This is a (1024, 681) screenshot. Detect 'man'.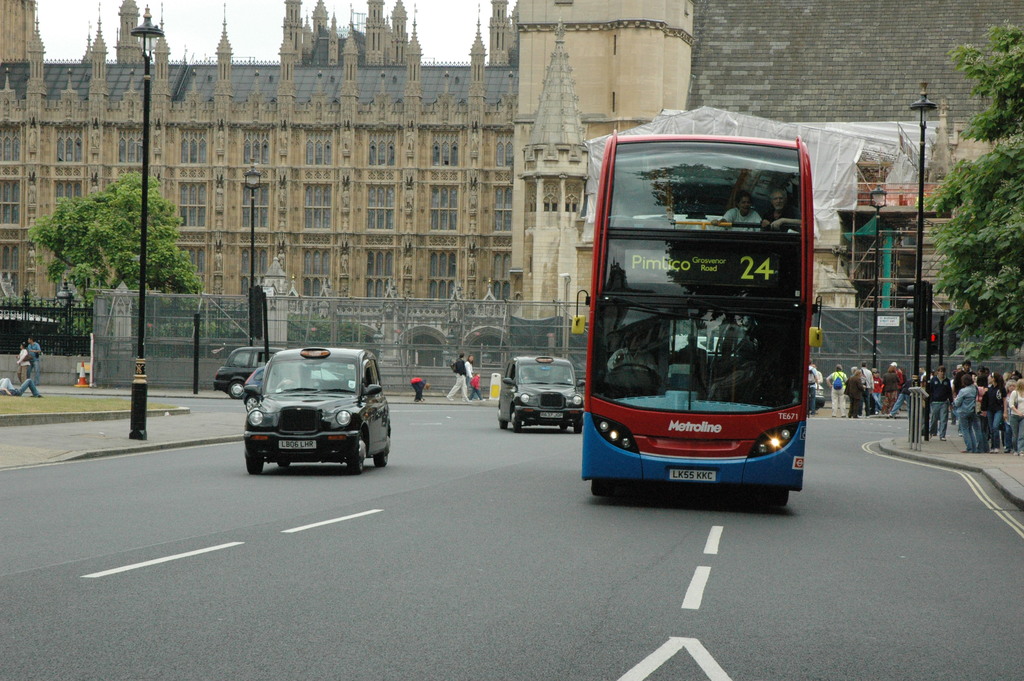
box(927, 366, 952, 440).
